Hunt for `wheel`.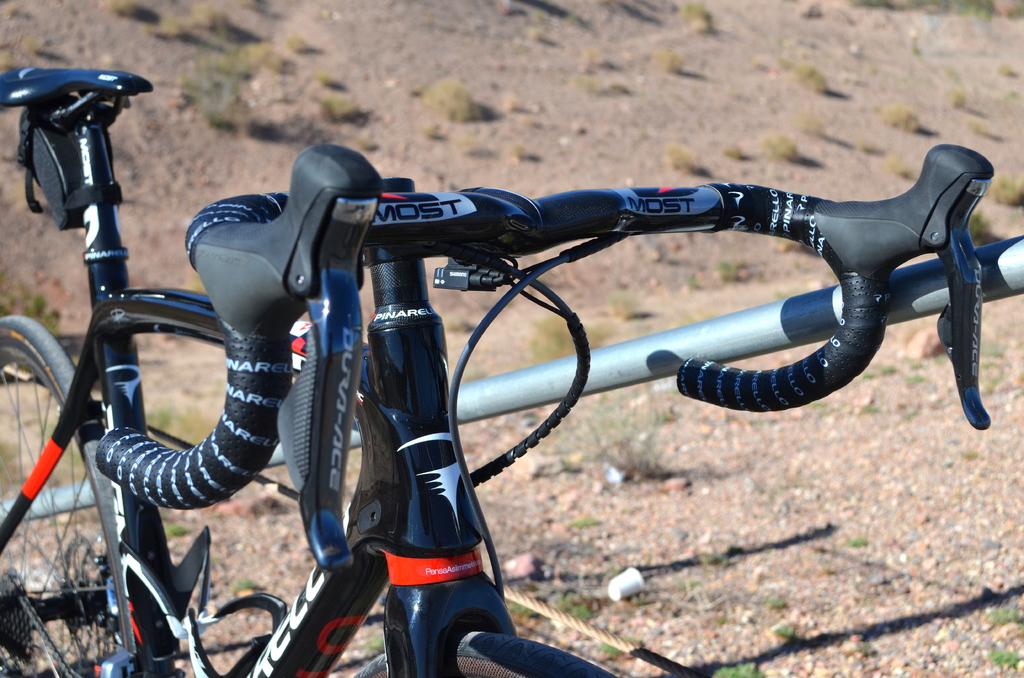
Hunted down at pyautogui.locateOnScreen(0, 316, 134, 677).
